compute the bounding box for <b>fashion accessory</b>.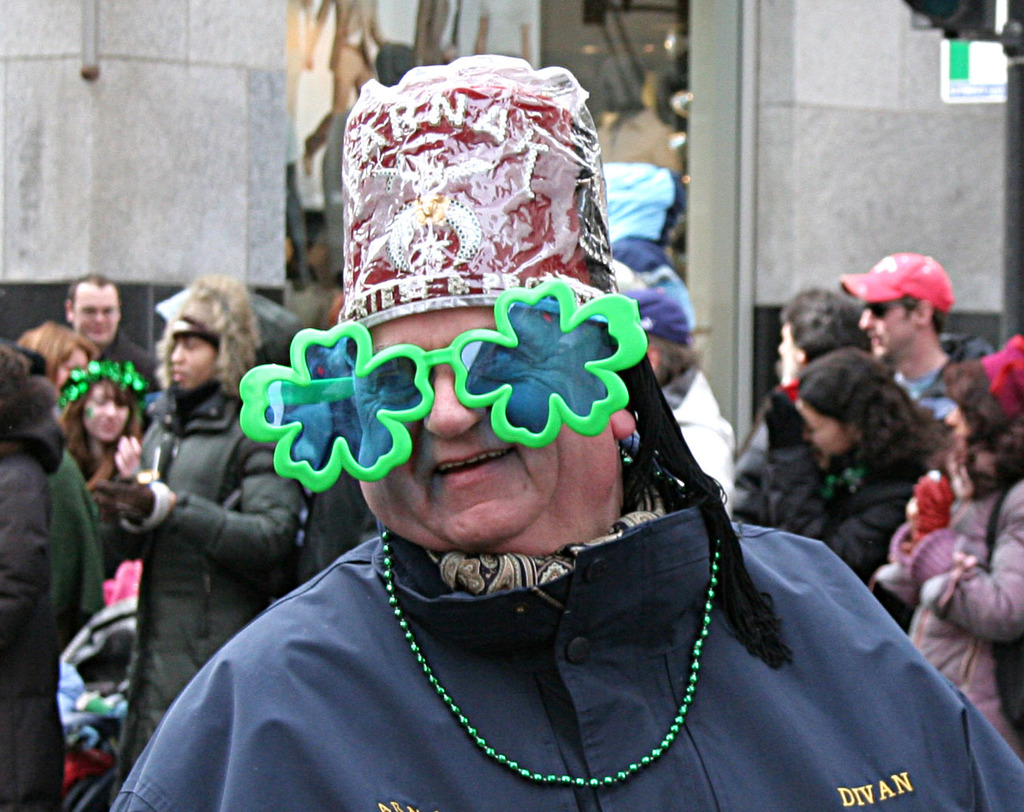
x1=835, y1=249, x2=955, y2=316.
